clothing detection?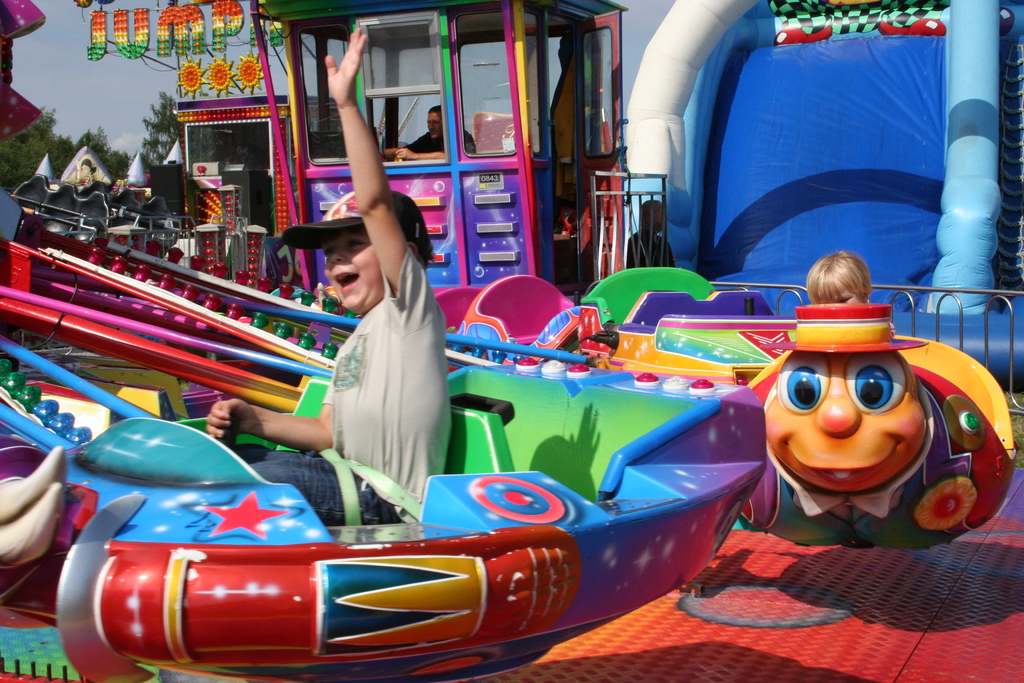
[406,133,483,155]
